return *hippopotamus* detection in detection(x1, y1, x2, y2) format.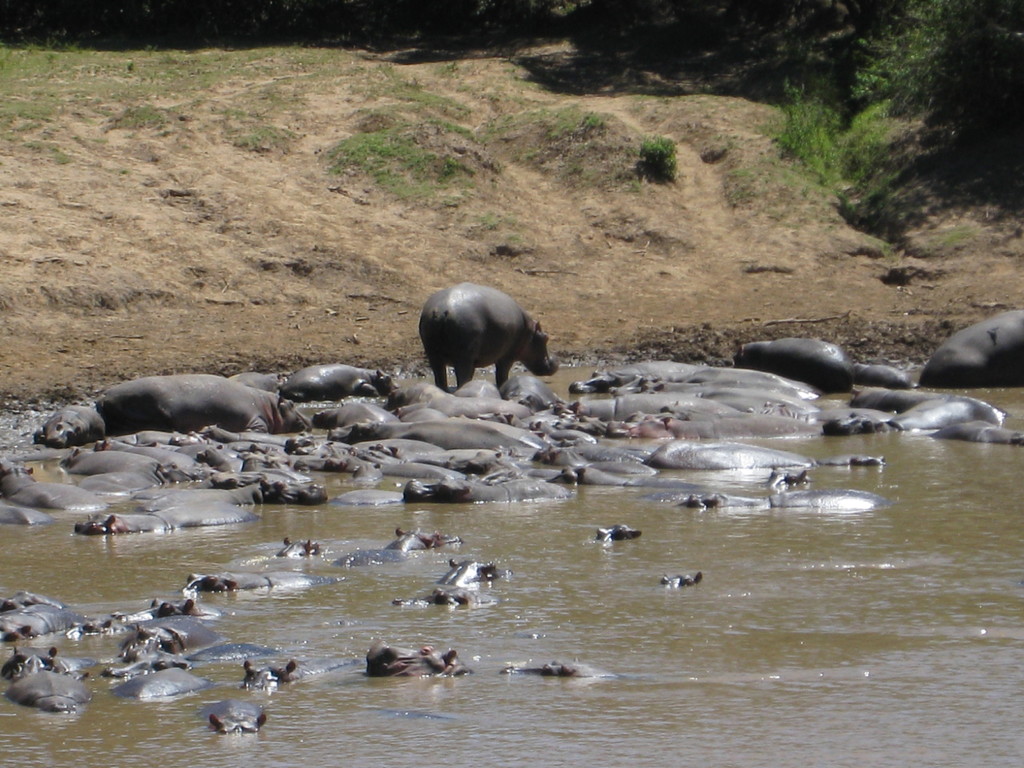
detection(1, 374, 1023, 533).
